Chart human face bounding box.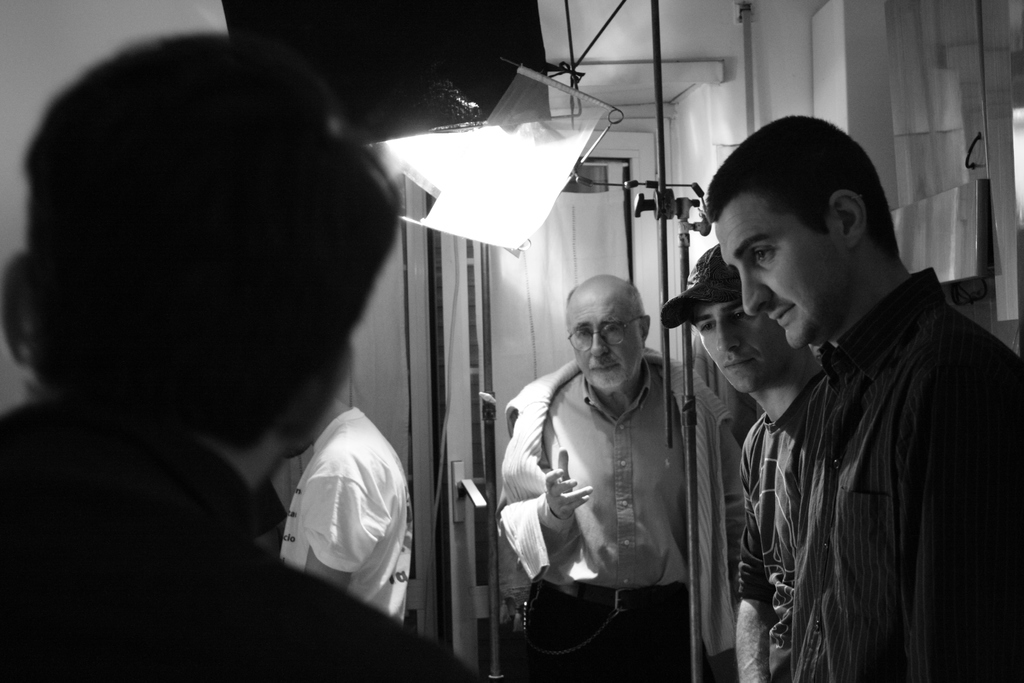
Charted: (564, 297, 641, 390).
